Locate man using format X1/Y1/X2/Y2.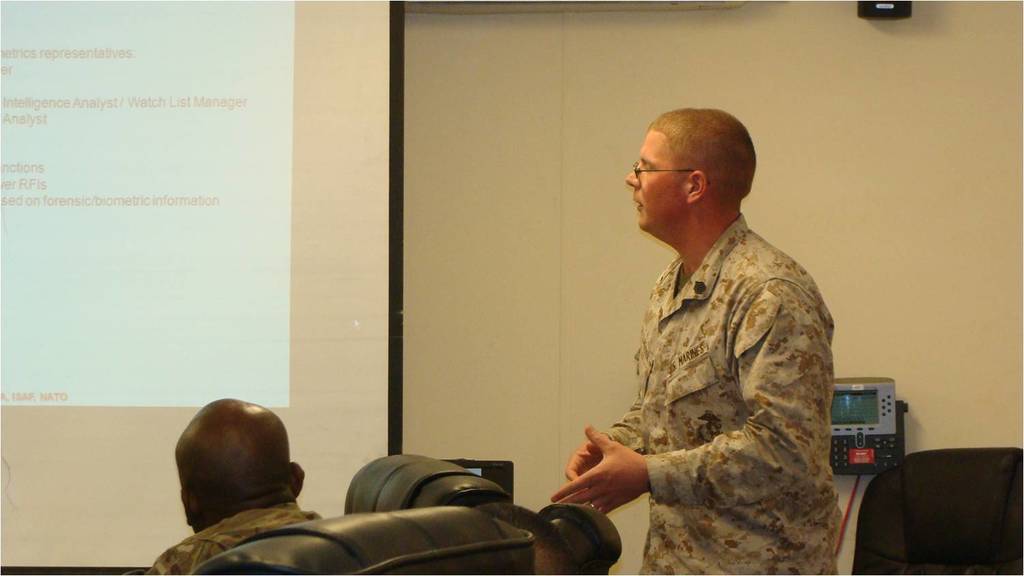
139/394/320/575.
